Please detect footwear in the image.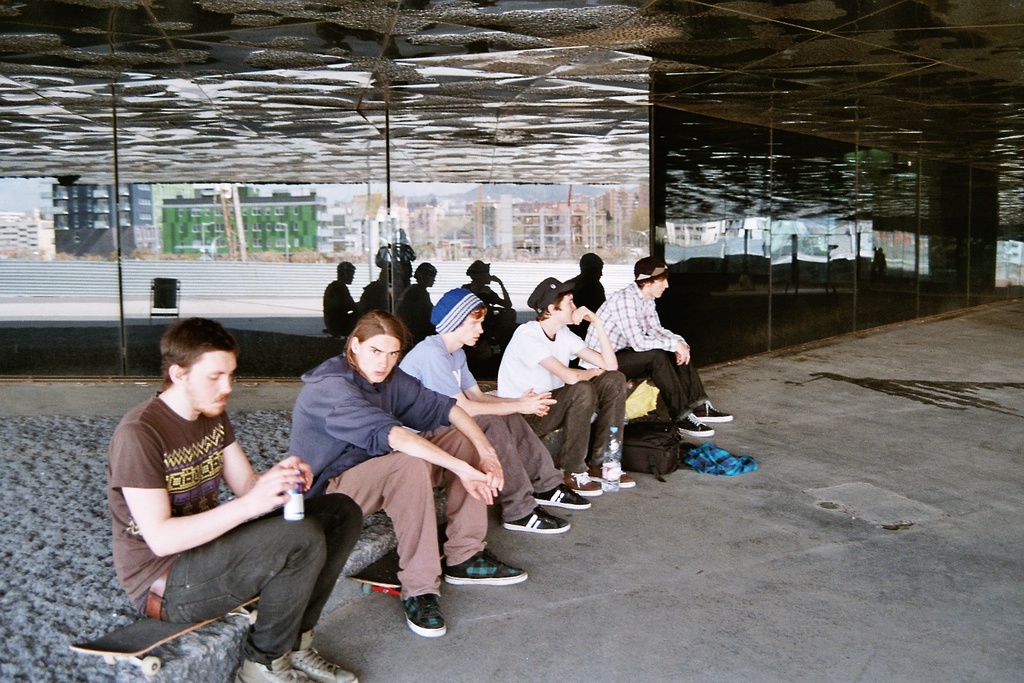
<bbox>444, 553, 528, 584</bbox>.
